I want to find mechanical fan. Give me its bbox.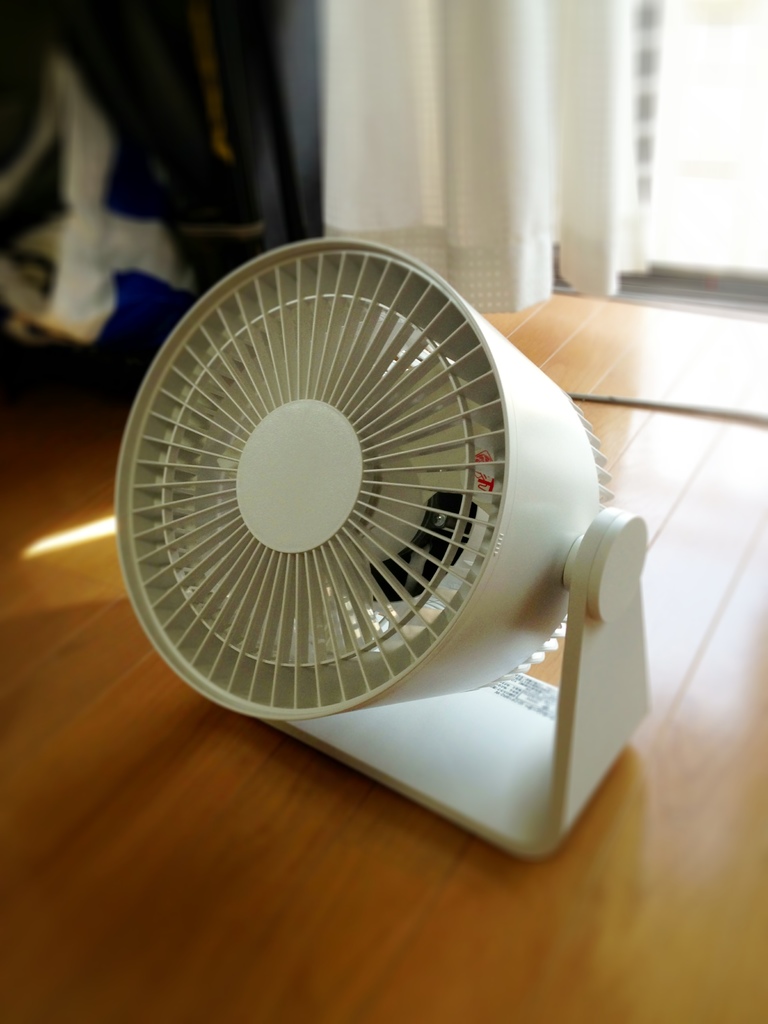
113,232,655,854.
